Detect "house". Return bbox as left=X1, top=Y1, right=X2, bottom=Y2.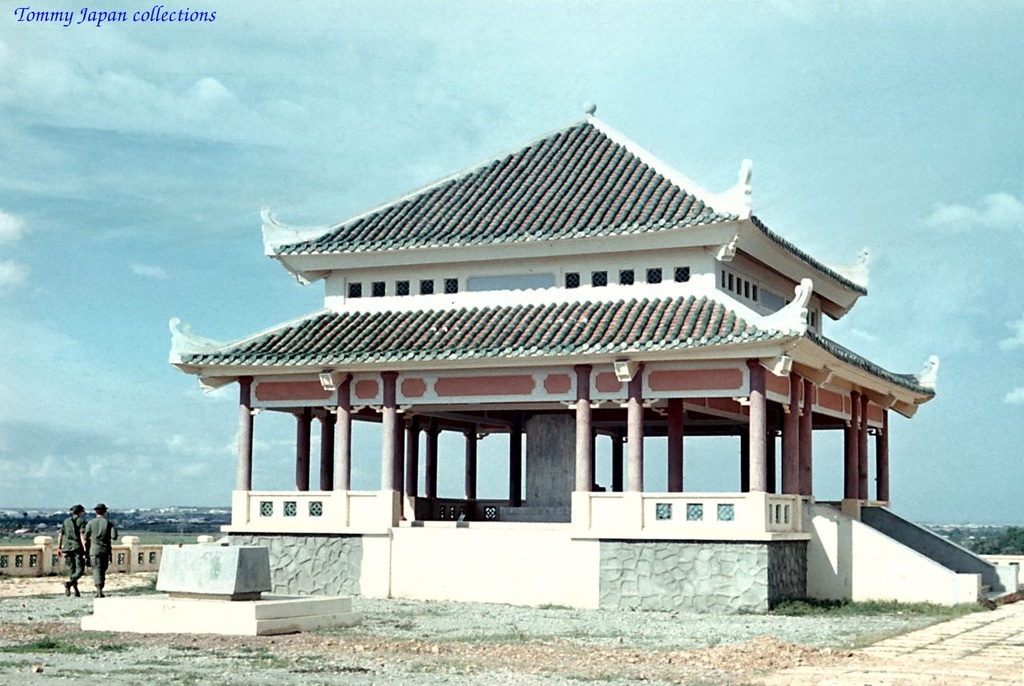
left=151, top=118, right=963, bottom=596.
